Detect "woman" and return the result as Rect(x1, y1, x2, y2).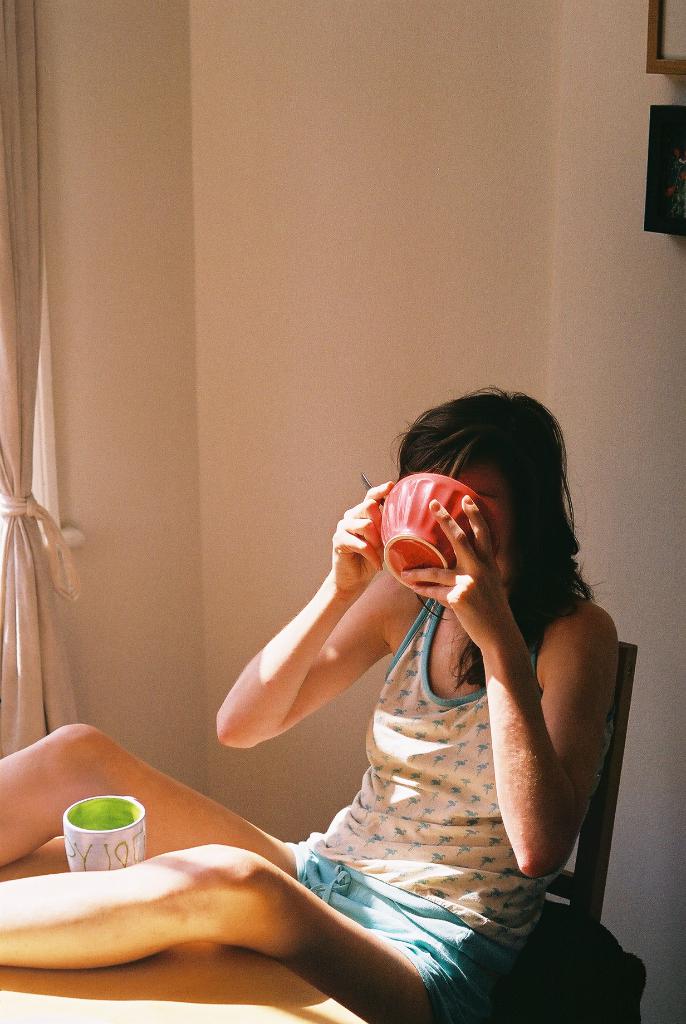
Rect(289, 366, 623, 983).
